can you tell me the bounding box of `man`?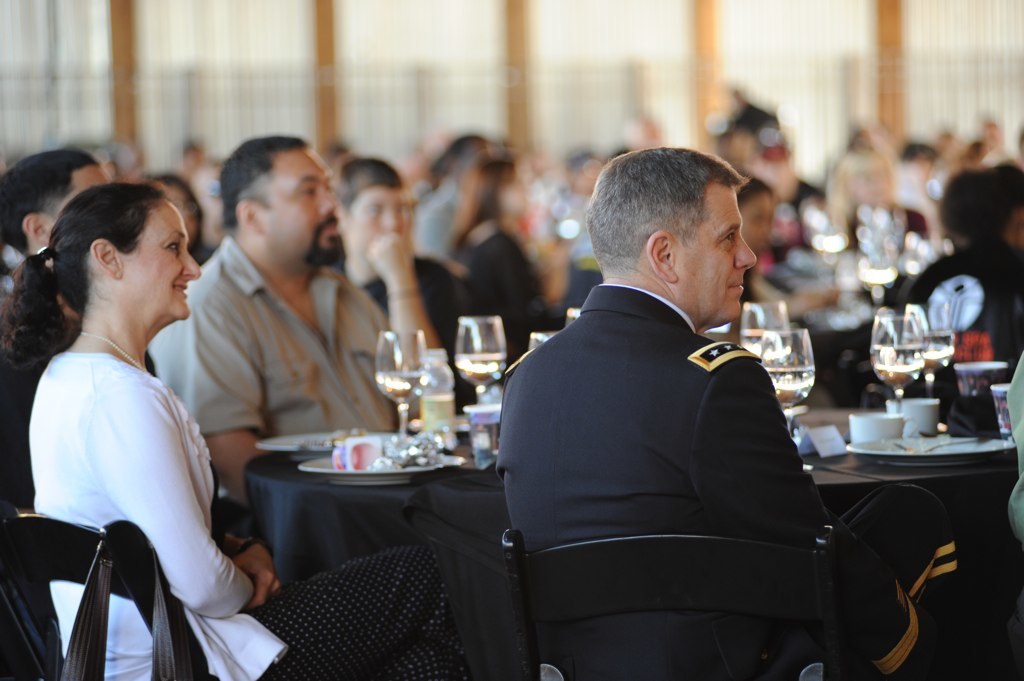
(496, 142, 965, 680).
